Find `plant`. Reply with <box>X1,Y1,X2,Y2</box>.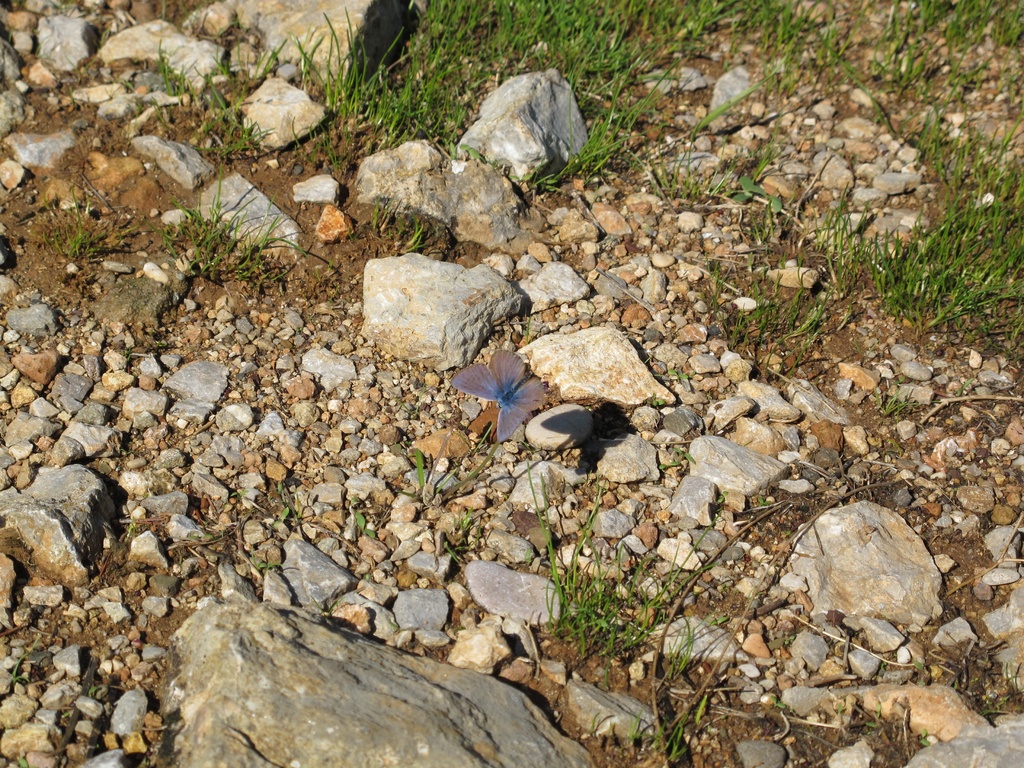
<box>54,0,79,19</box>.
